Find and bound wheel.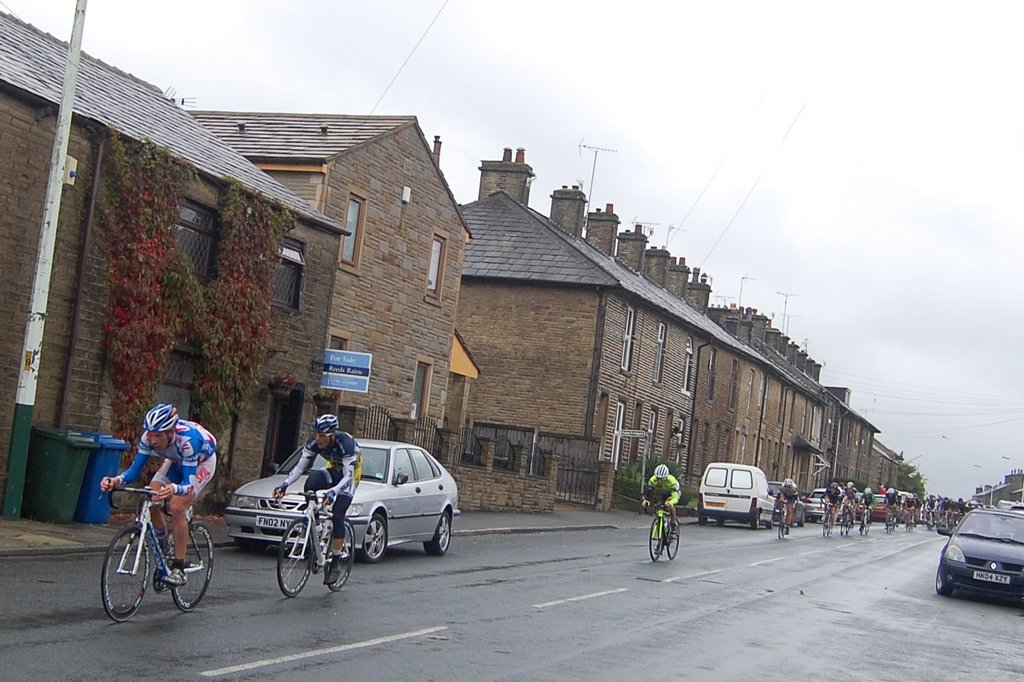
Bound: [333, 519, 357, 593].
